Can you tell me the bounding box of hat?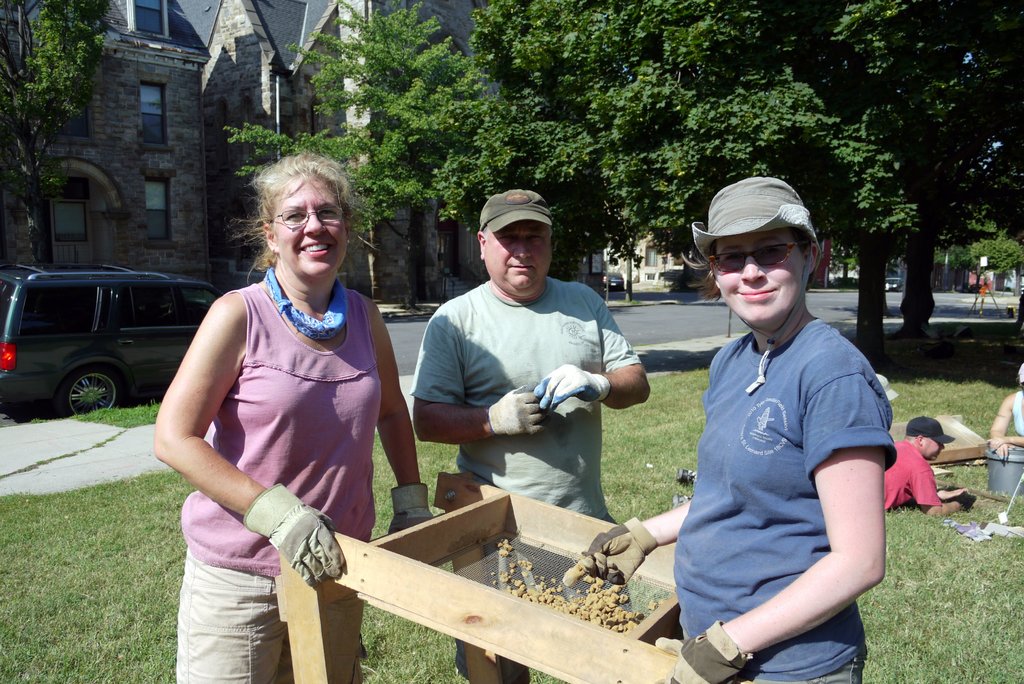
(x1=475, y1=184, x2=556, y2=236).
